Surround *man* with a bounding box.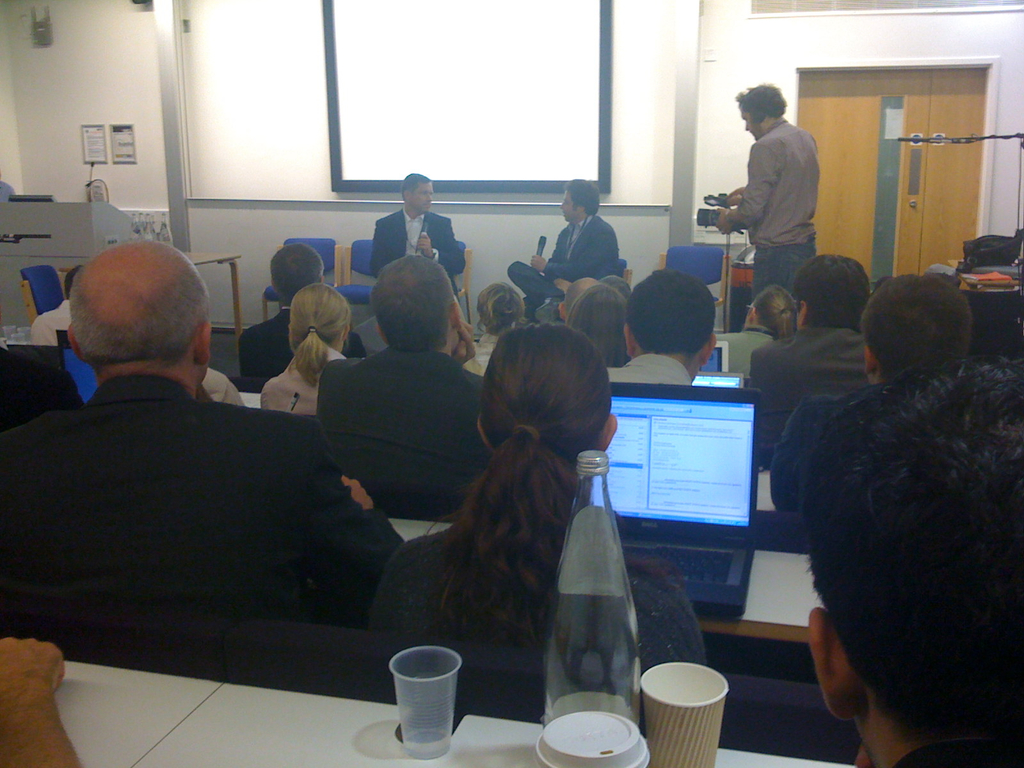
l=241, t=241, r=367, b=389.
